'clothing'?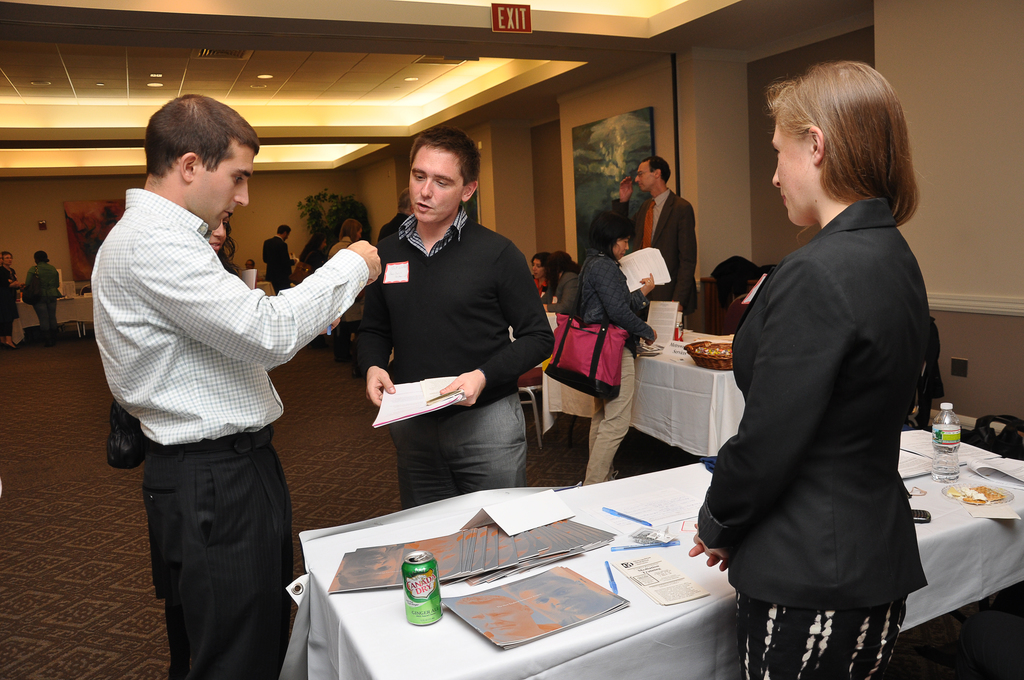
<region>604, 181, 701, 300</region>
